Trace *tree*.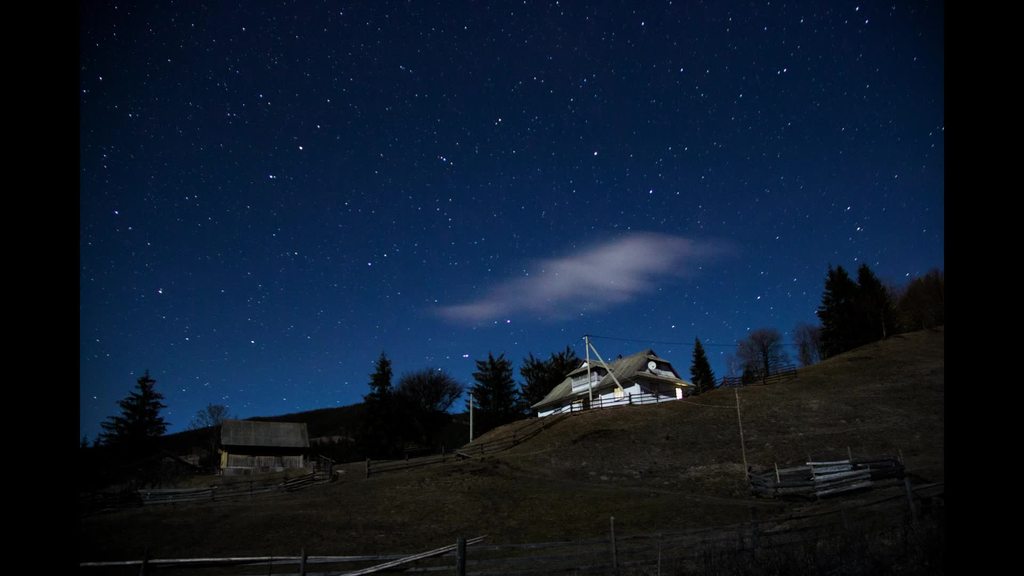
Traced to rect(464, 358, 518, 432).
